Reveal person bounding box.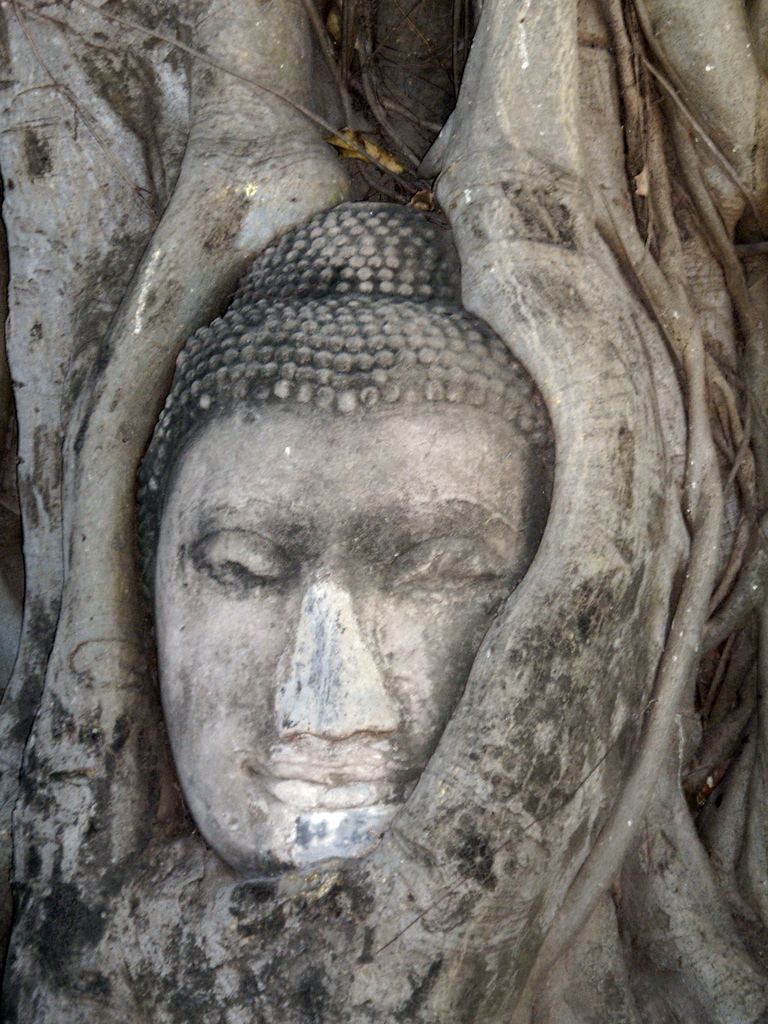
Revealed: pyautogui.locateOnScreen(131, 197, 551, 872).
